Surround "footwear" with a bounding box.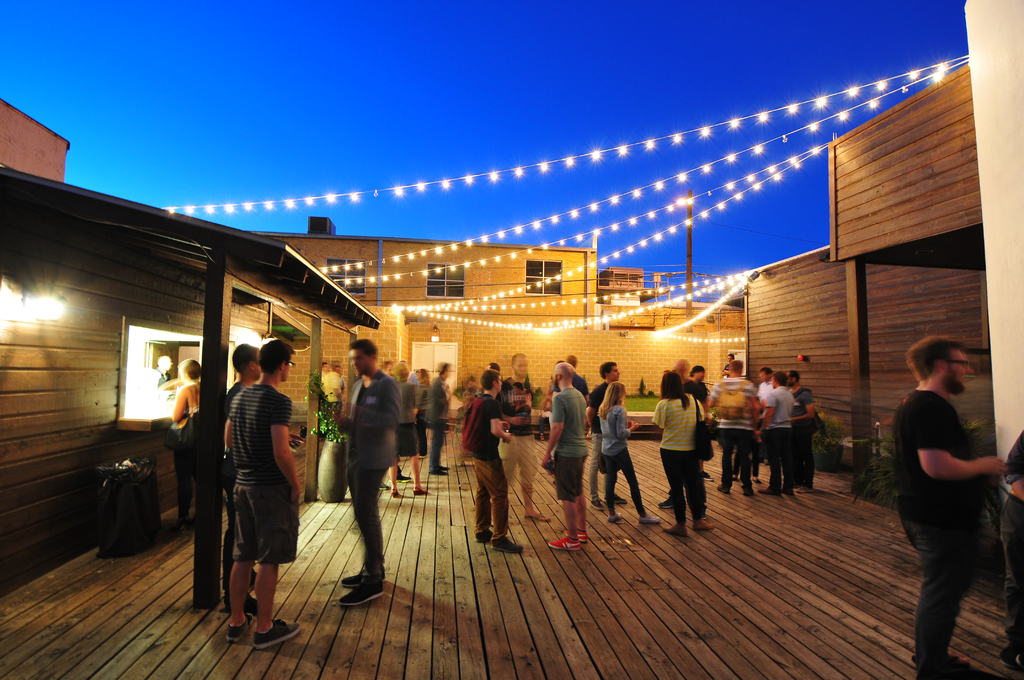
429:463:451:474.
